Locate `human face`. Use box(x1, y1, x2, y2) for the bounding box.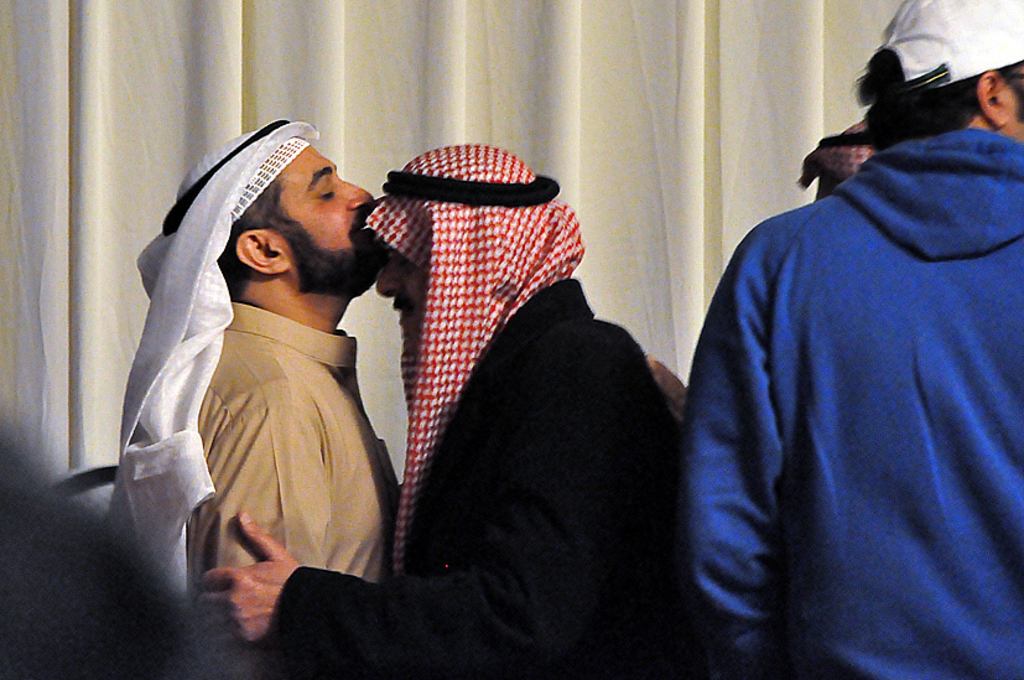
box(277, 145, 384, 290).
